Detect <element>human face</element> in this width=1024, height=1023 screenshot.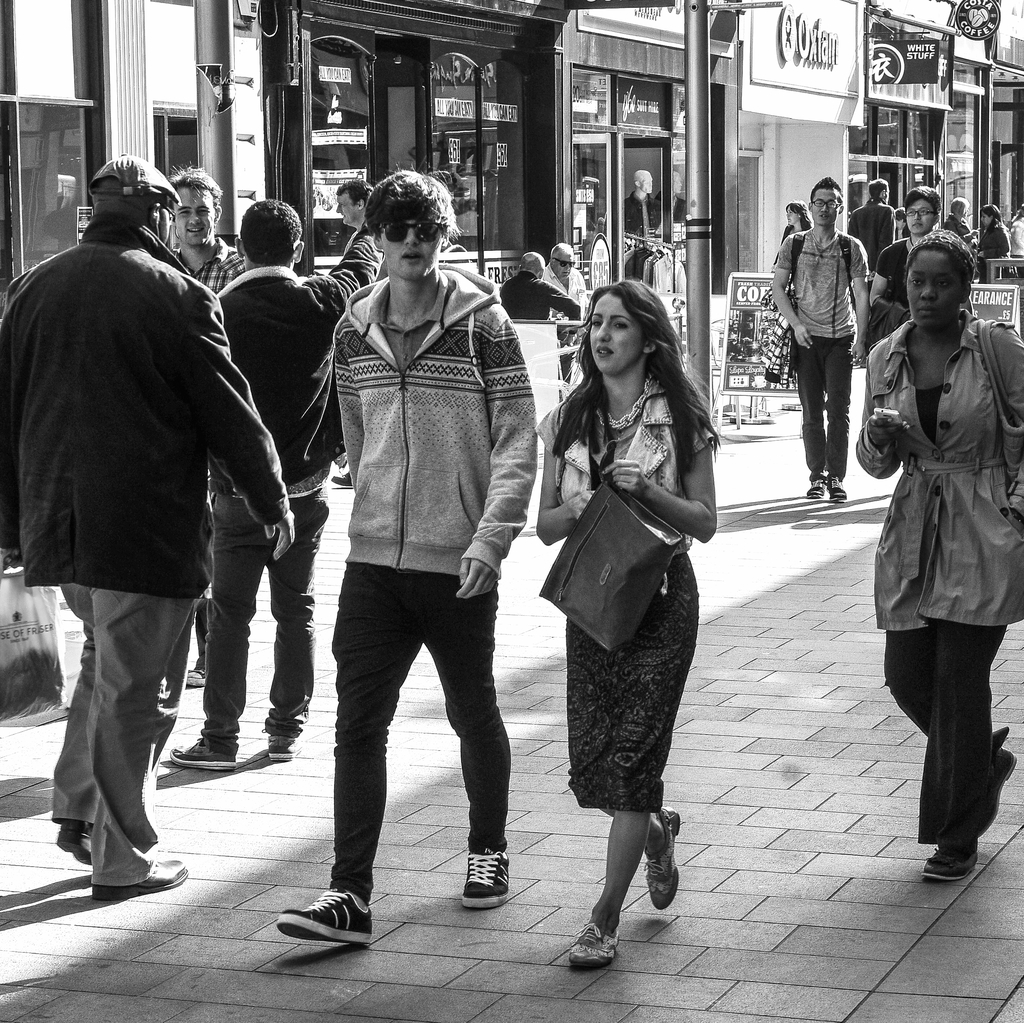
Detection: 554/258/573/277.
